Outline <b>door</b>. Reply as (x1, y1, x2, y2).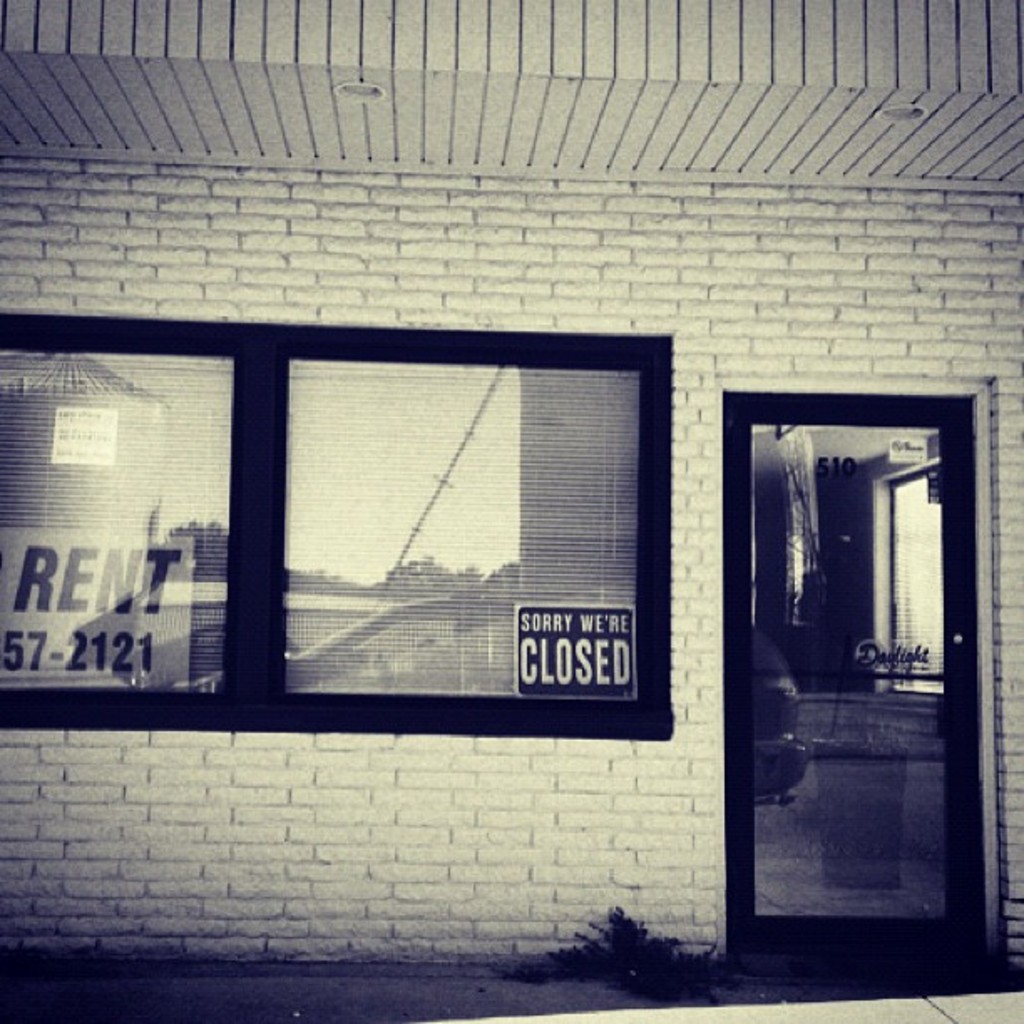
(711, 393, 1009, 967).
